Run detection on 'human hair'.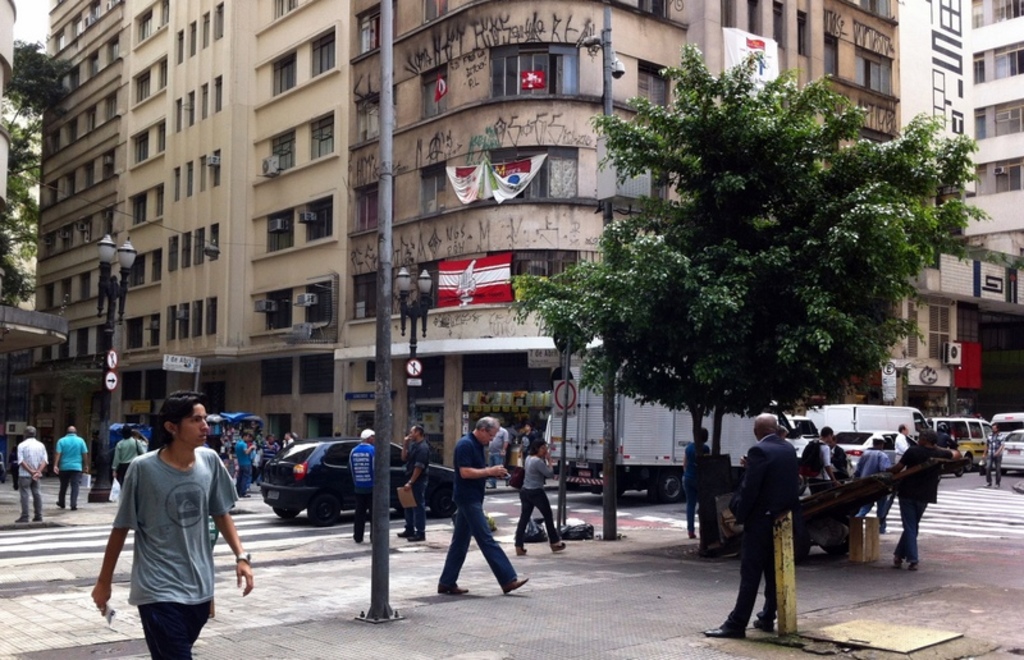
Result: x1=475, y1=416, x2=502, y2=430.
